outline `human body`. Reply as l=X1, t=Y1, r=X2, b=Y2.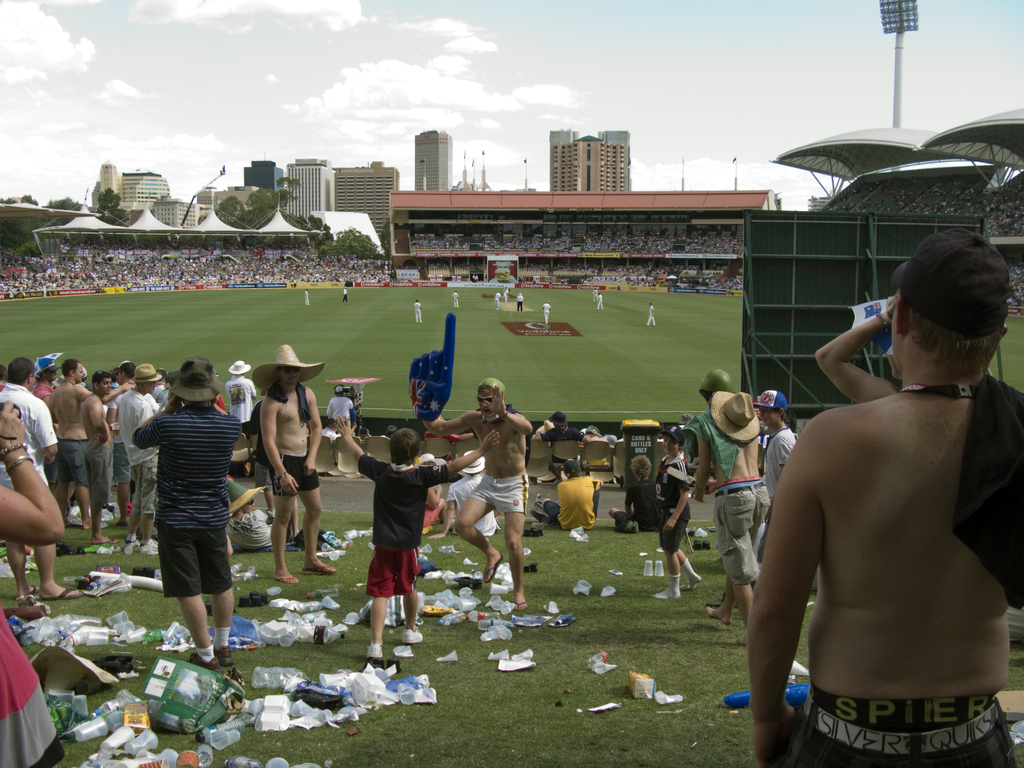
l=496, t=293, r=500, b=309.
